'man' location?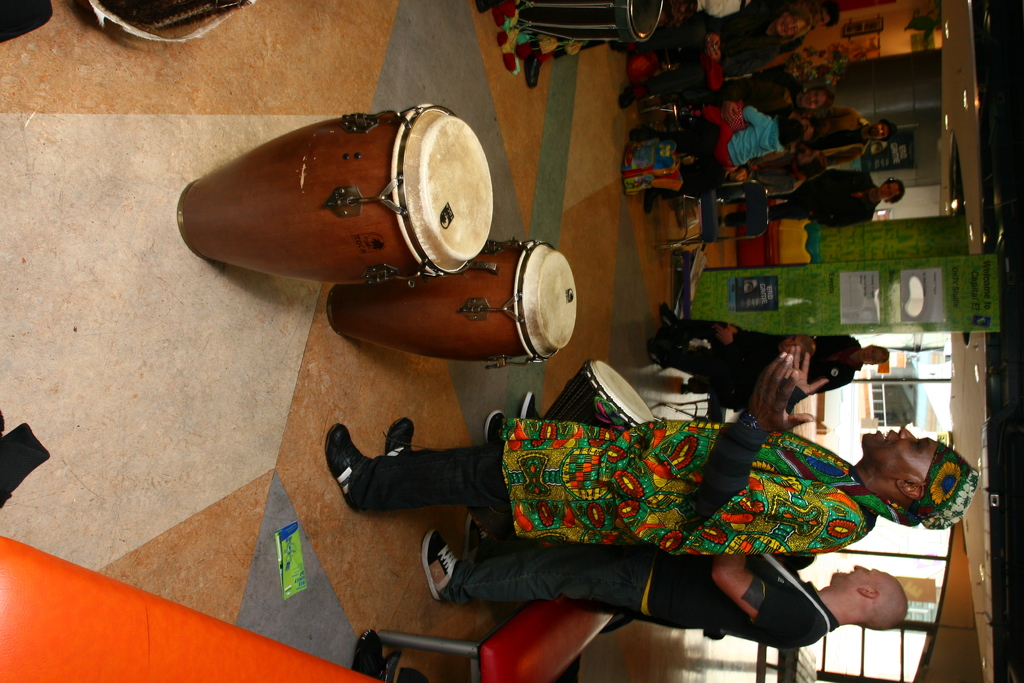
[left=325, top=344, right=979, bottom=563]
